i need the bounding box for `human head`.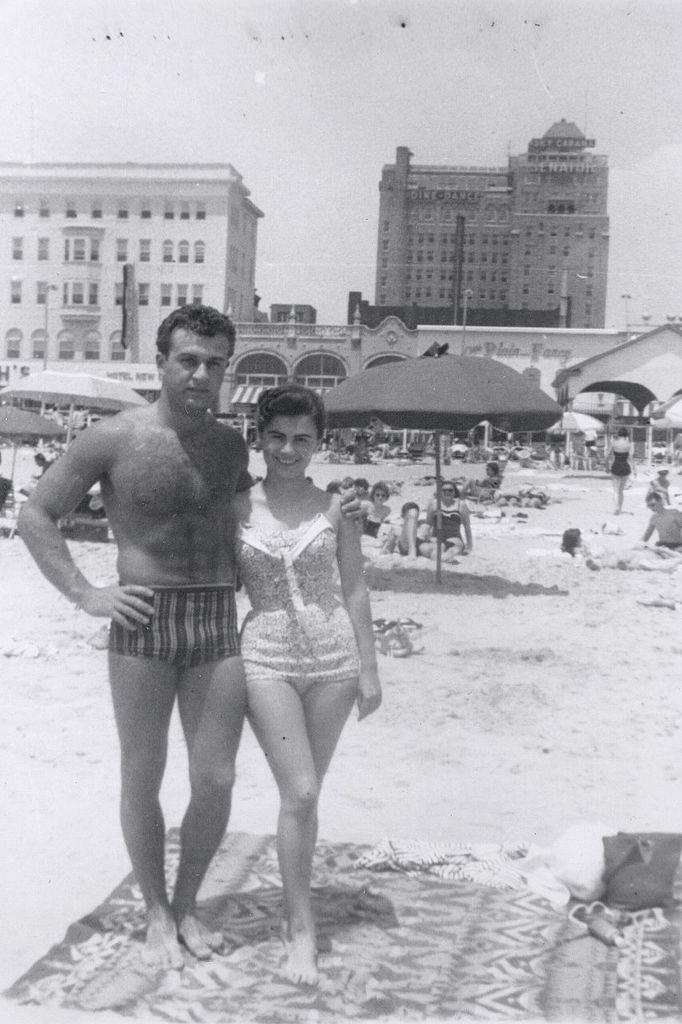
Here it is: <region>560, 526, 583, 546</region>.
